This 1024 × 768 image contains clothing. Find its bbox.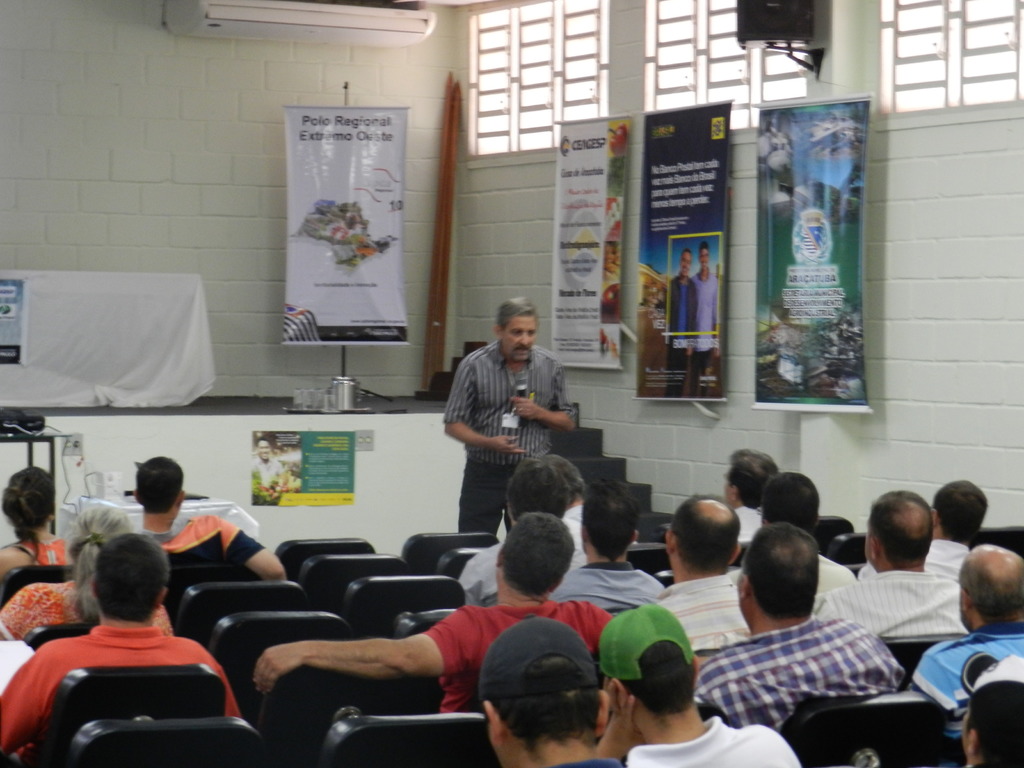
{"left": 624, "top": 719, "right": 803, "bottom": 767}.
